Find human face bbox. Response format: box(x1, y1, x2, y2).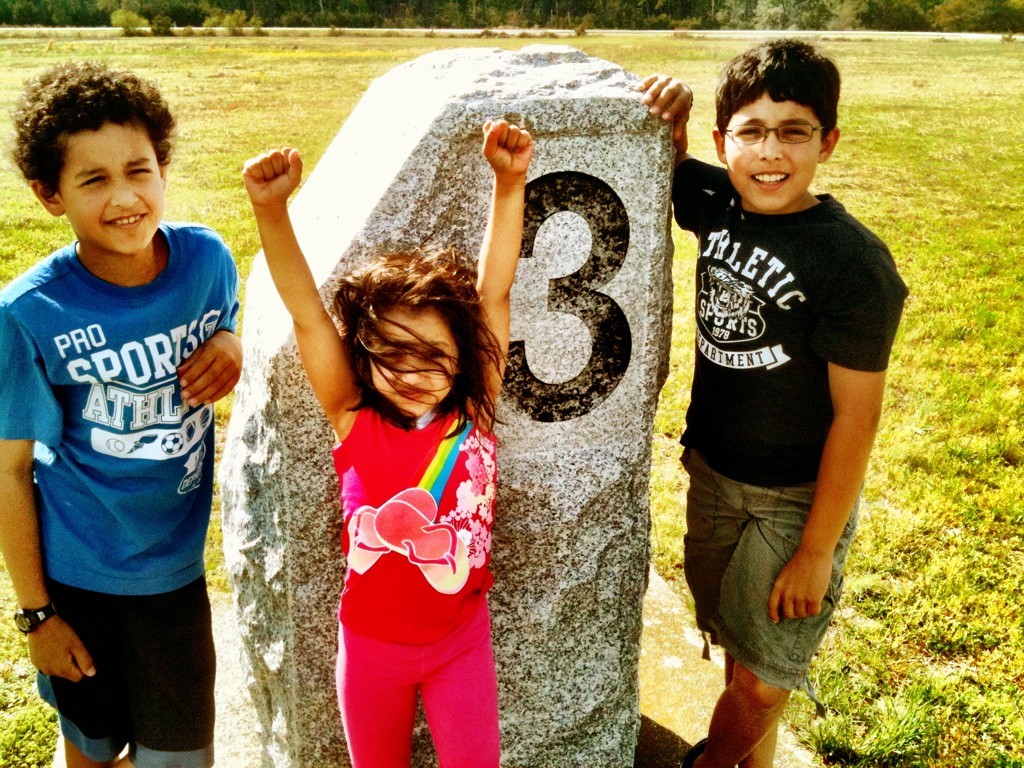
box(347, 294, 467, 418).
